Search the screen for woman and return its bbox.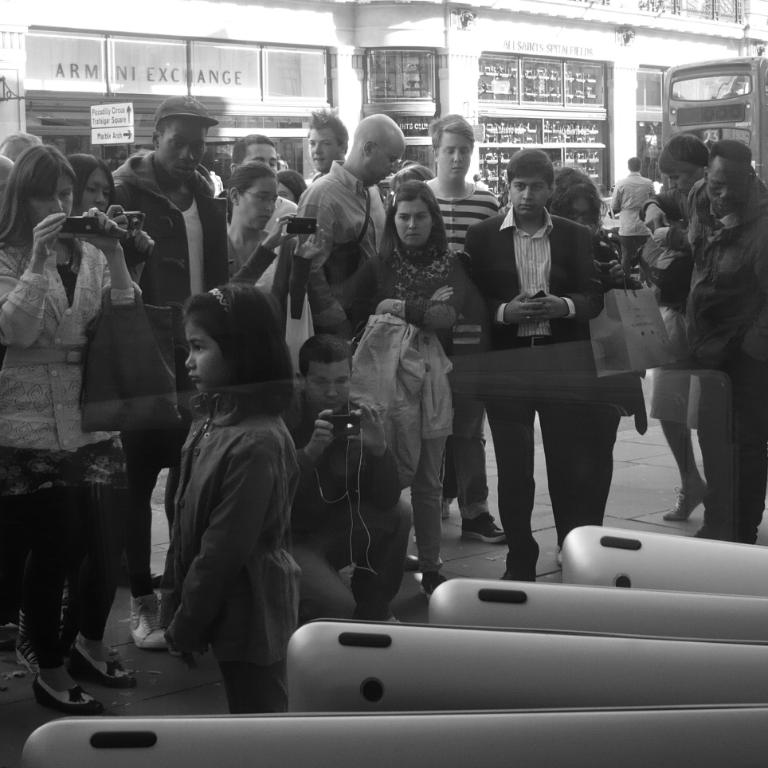
Found: [547, 166, 648, 527].
